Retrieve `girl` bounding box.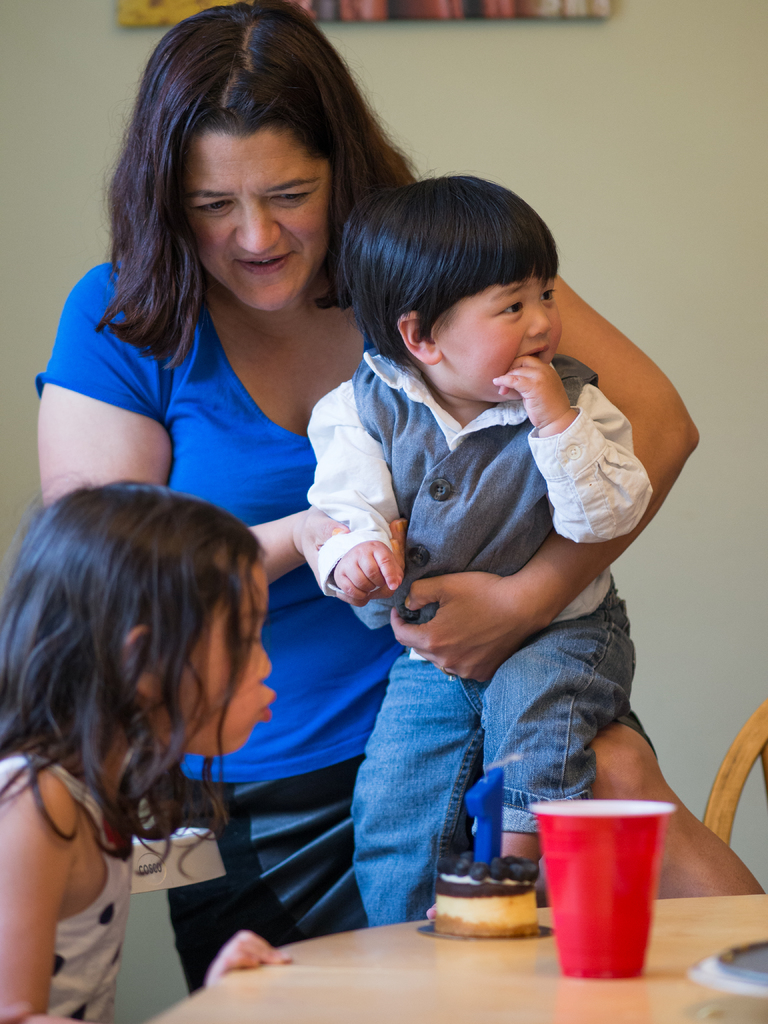
Bounding box: (left=0, top=479, right=304, bottom=1023).
